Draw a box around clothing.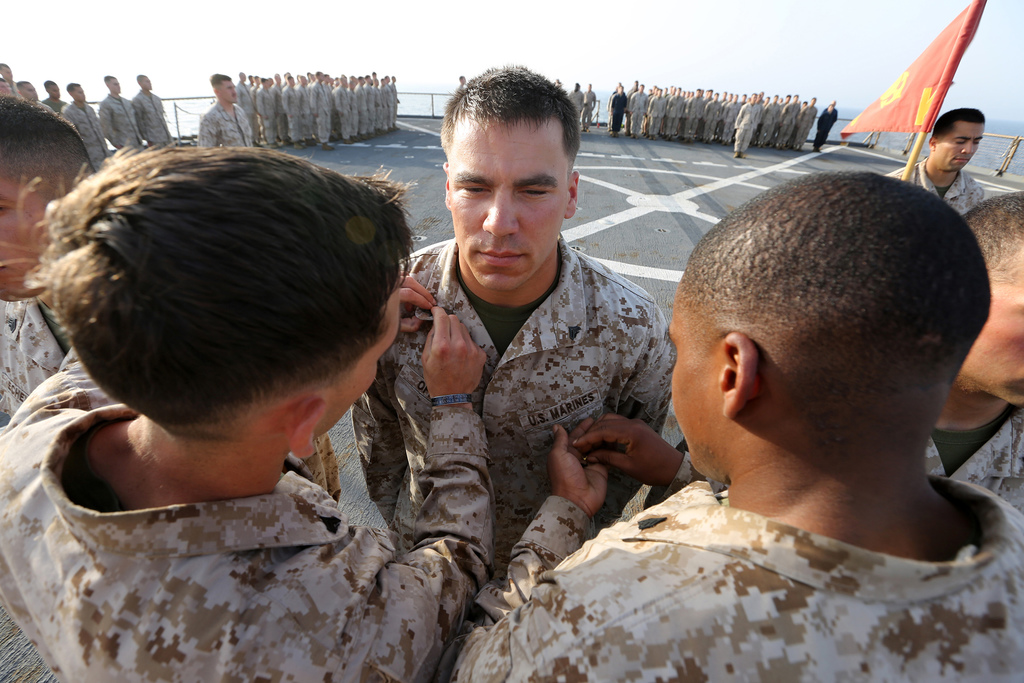
select_region(308, 83, 334, 138).
